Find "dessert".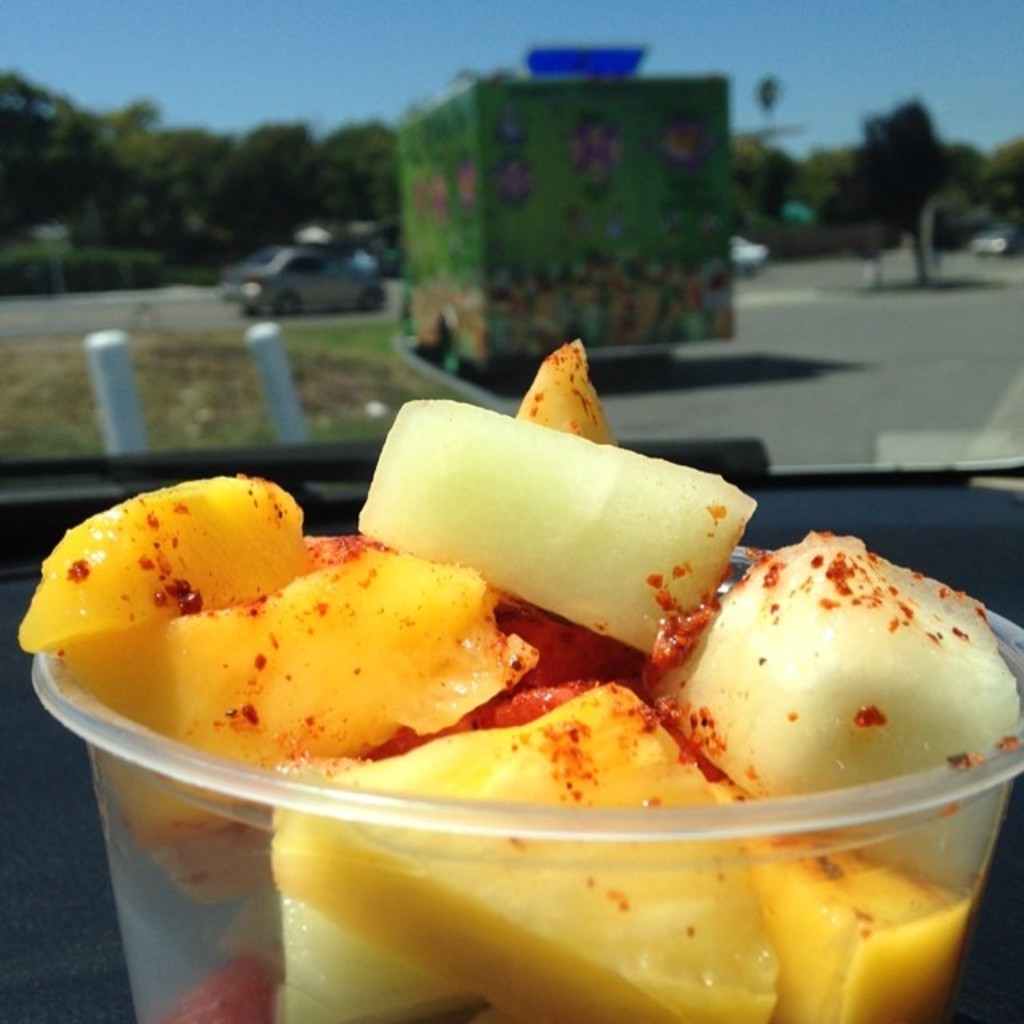
13:470:309:646.
